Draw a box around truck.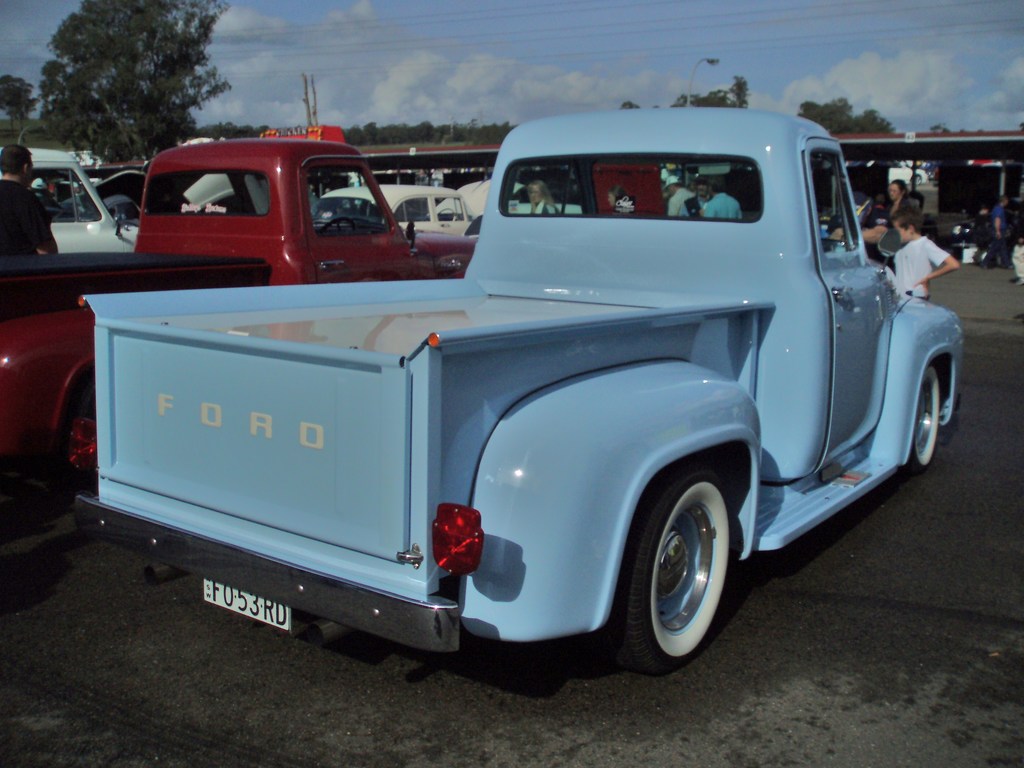
9:140:222:268.
